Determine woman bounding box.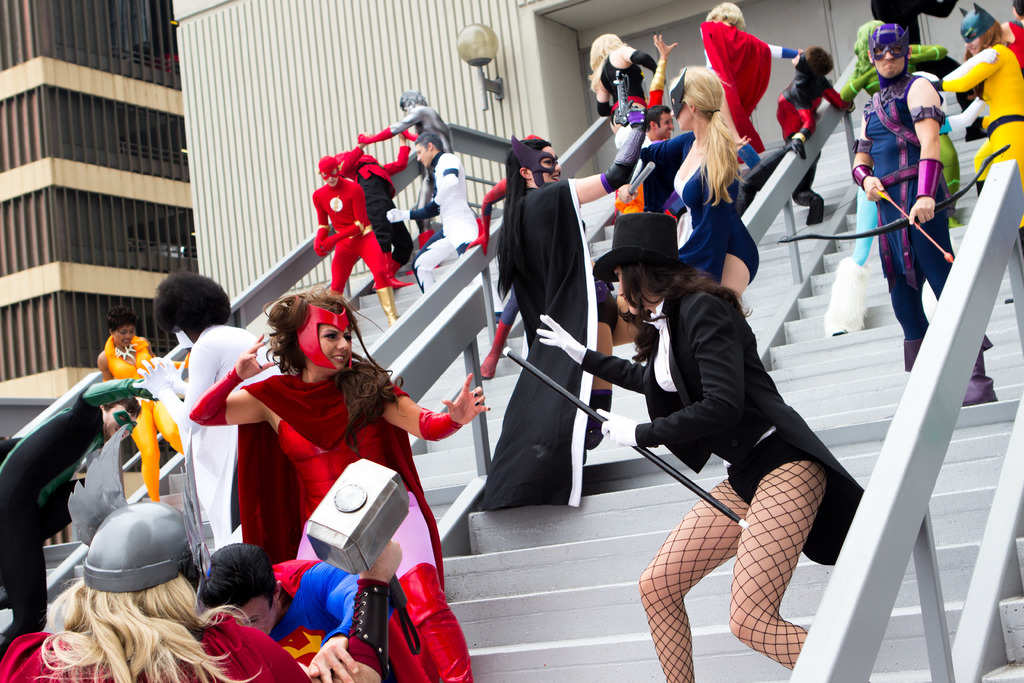
Determined: bbox(489, 98, 646, 498).
